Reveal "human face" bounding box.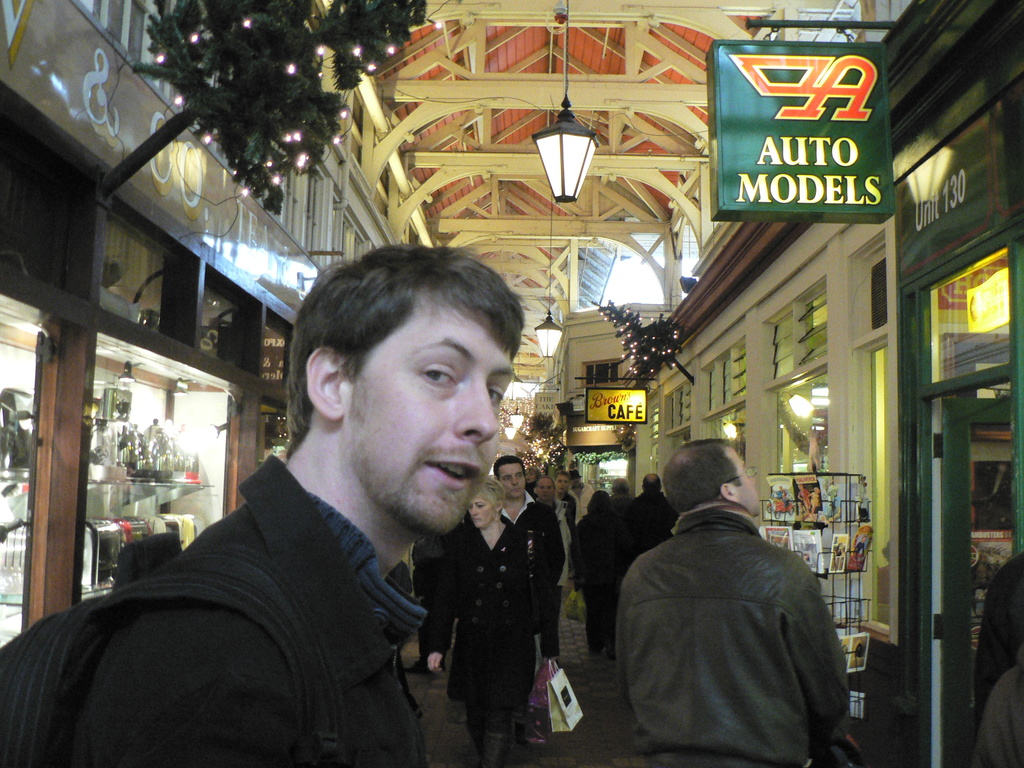
Revealed: BBox(732, 450, 761, 512).
